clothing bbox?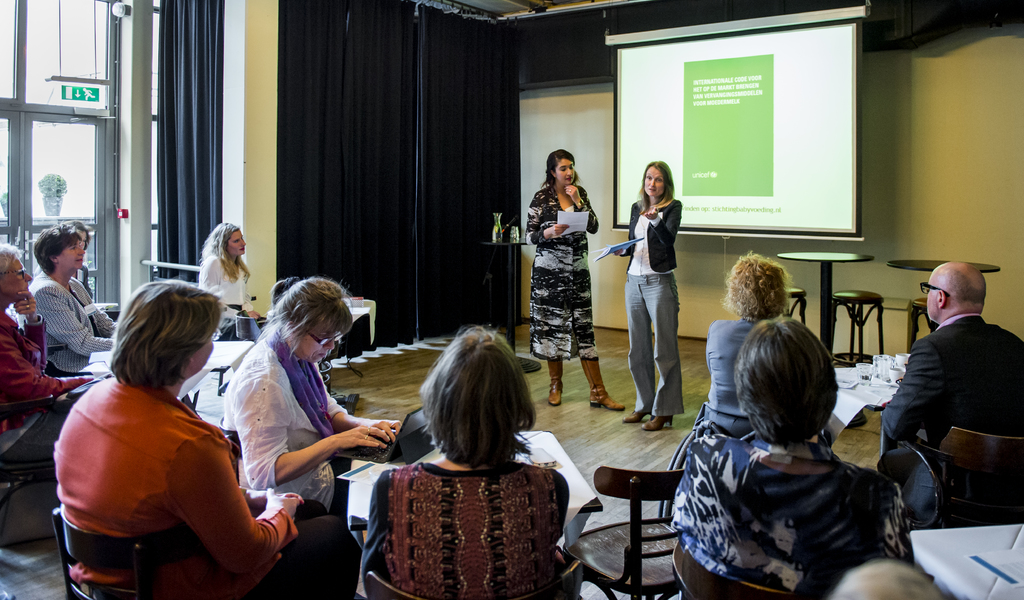
[x1=54, y1=376, x2=364, y2=599]
